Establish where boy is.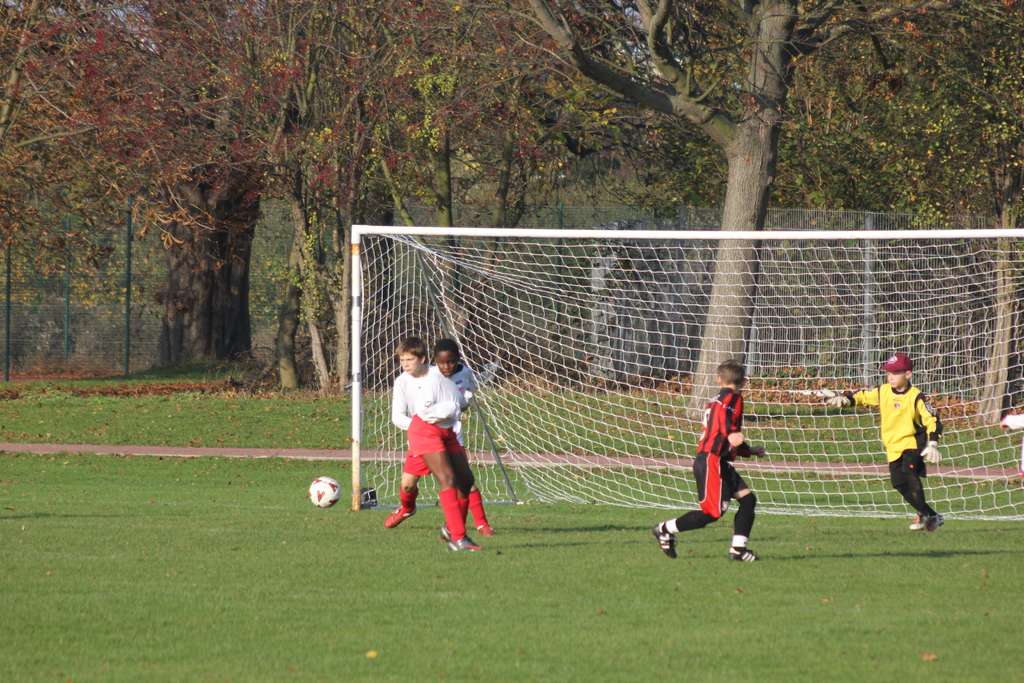
Established at <bbox>824, 347, 950, 527</bbox>.
